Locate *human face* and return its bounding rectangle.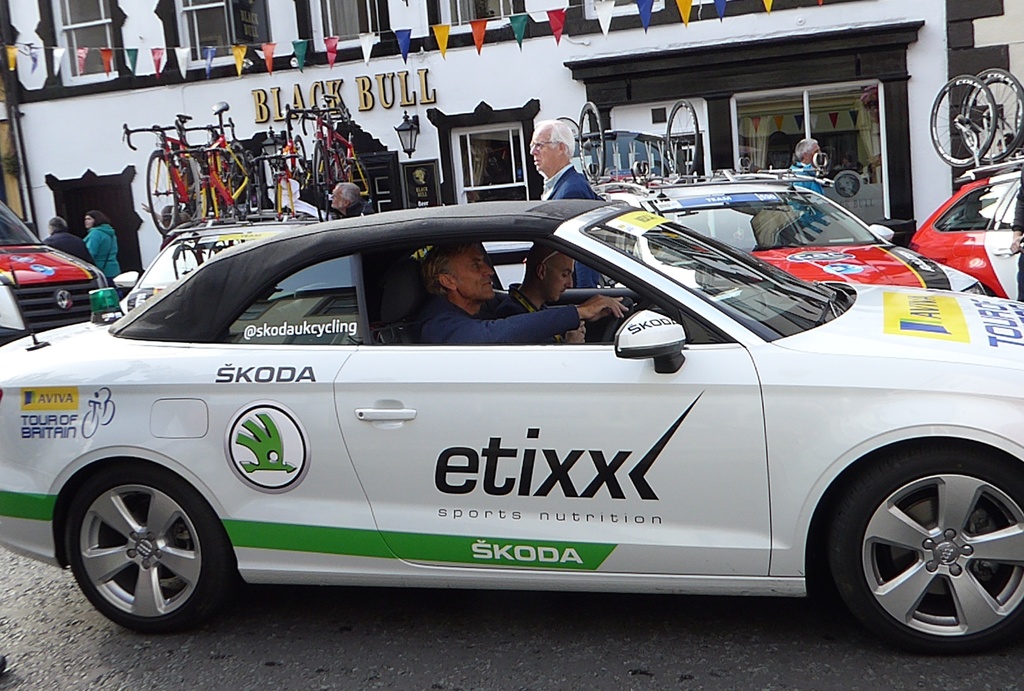
box=[448, 245, 493, 300].
